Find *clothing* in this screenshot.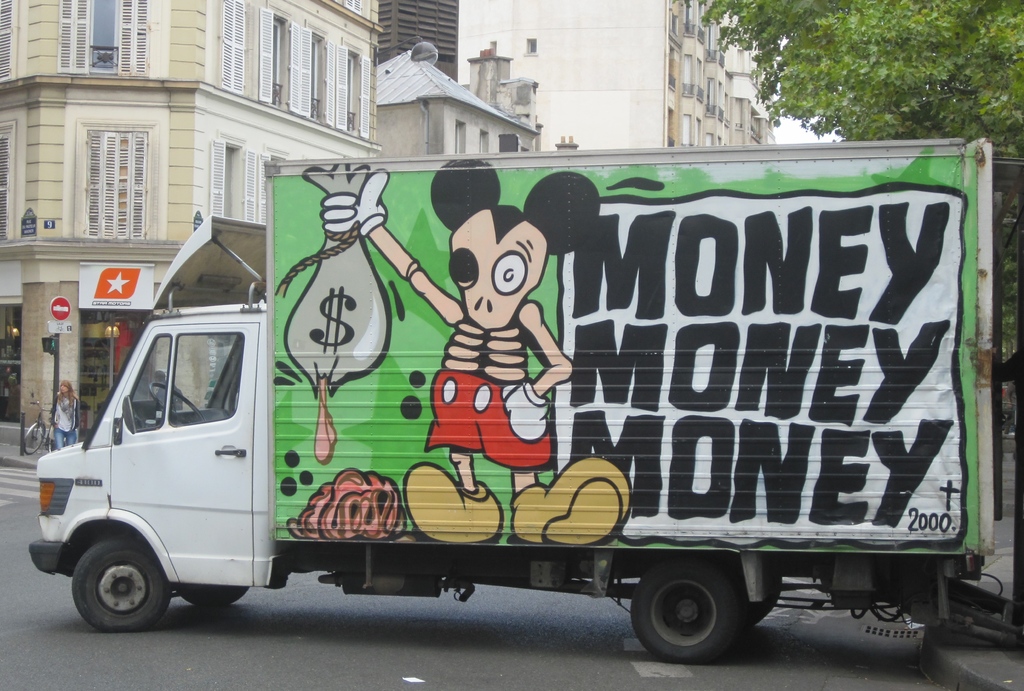
The bounding box for *clothing* is <region>47, 385, 81, 448</region>.
